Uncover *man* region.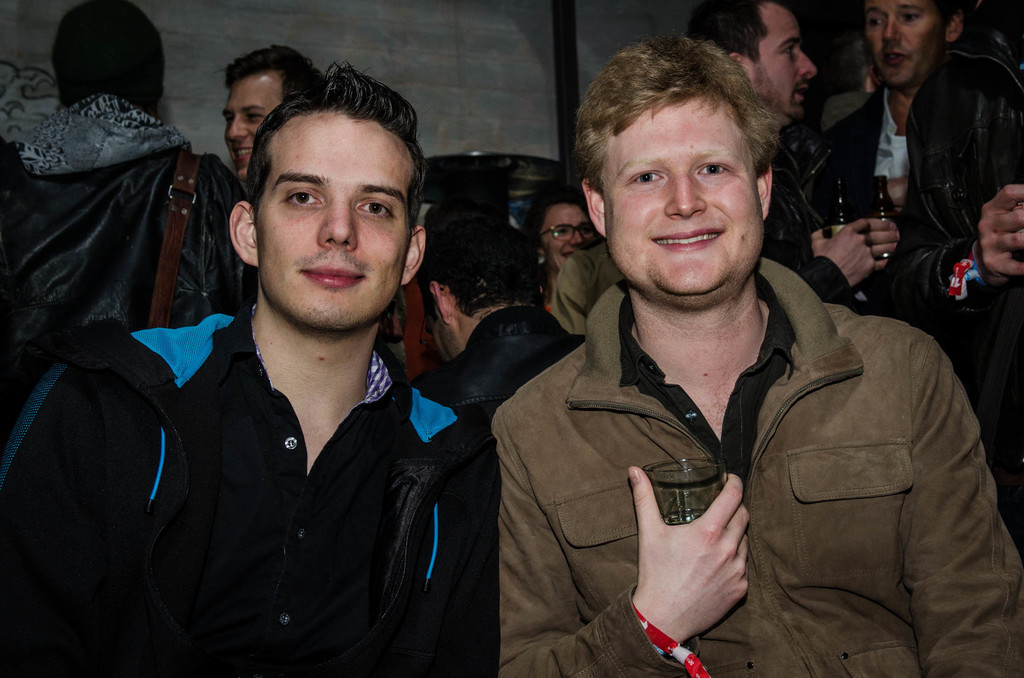
Uncovered: [685, 0, 906, 306].
